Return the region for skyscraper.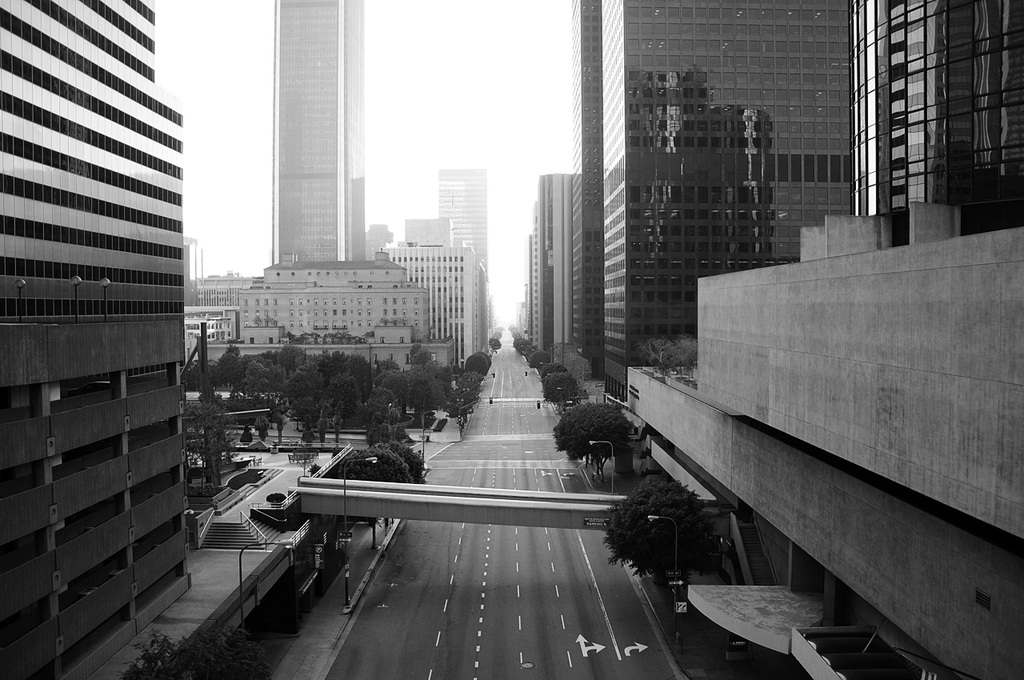
rect(605, 0, 865, 402).
